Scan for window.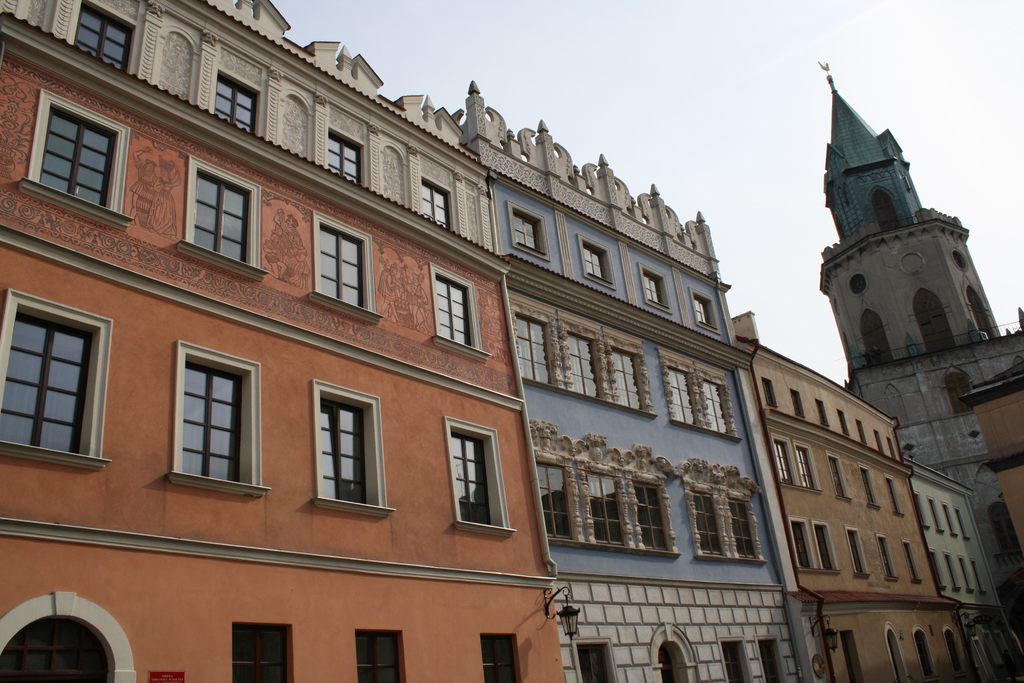
Scan result: [442, 417, 518, 540].
